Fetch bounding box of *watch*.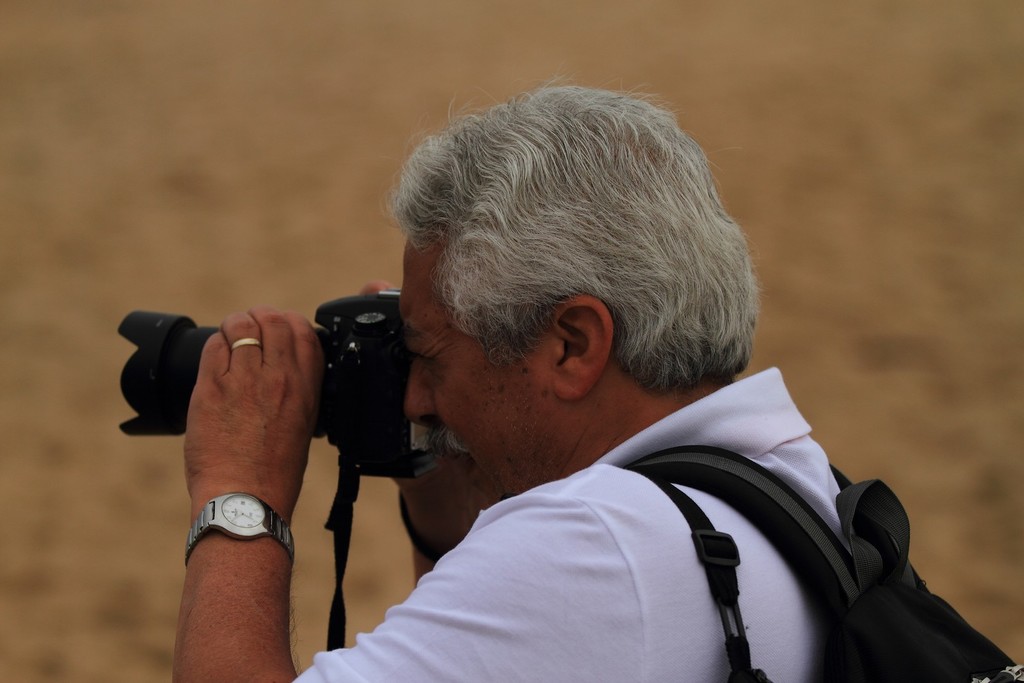
Bbox: [left=184, top=488, right=295, bottom=563].
